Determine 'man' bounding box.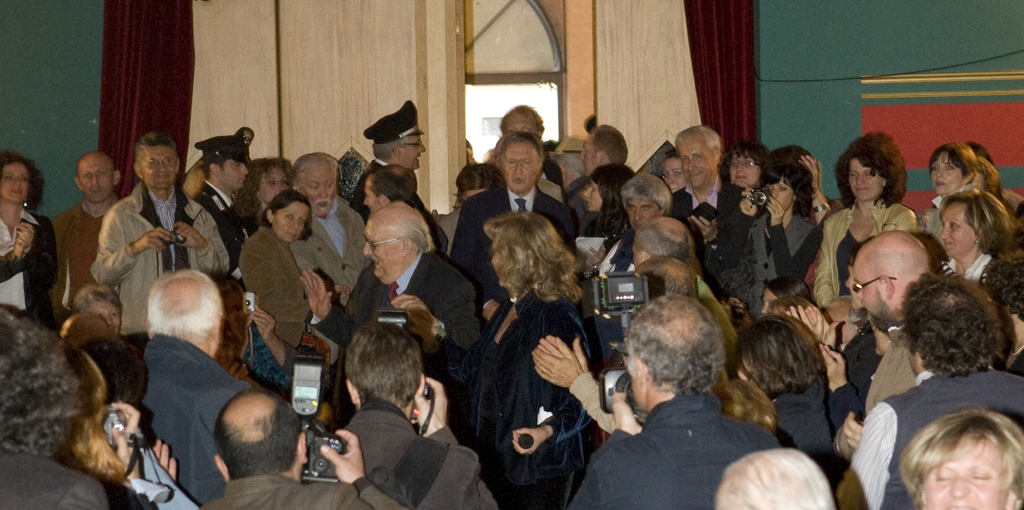
Determined: box(575, 124, 631, 175).
